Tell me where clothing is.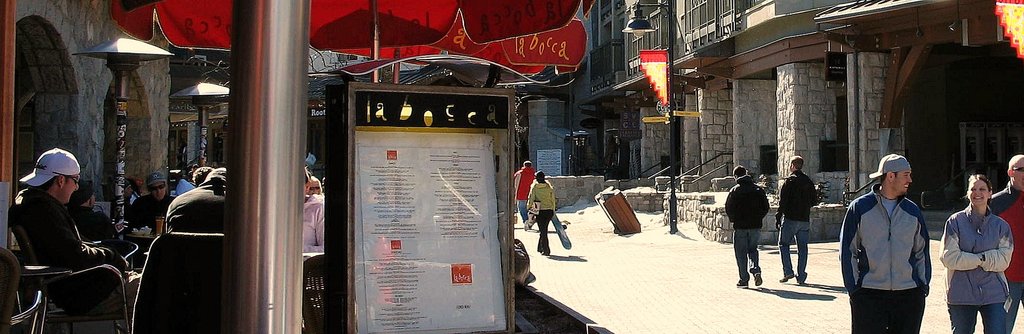
clothing is at <region>515, 169, 536, 226</region>.
